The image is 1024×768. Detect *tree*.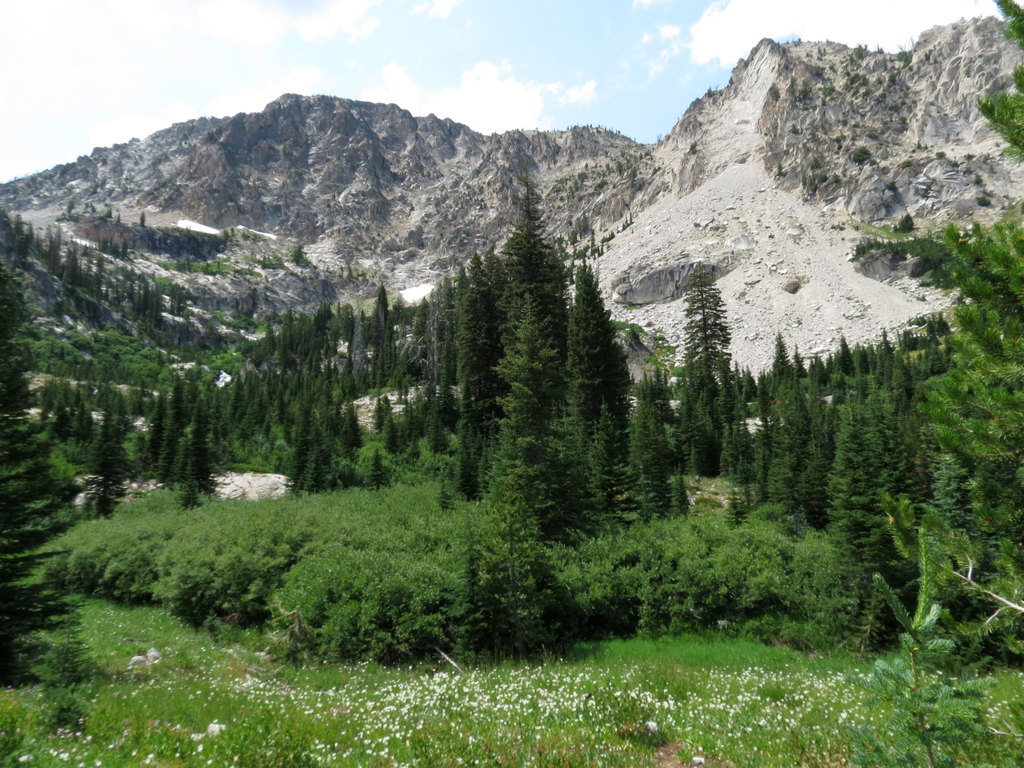
Detection: 350, 263, 467, 493.
